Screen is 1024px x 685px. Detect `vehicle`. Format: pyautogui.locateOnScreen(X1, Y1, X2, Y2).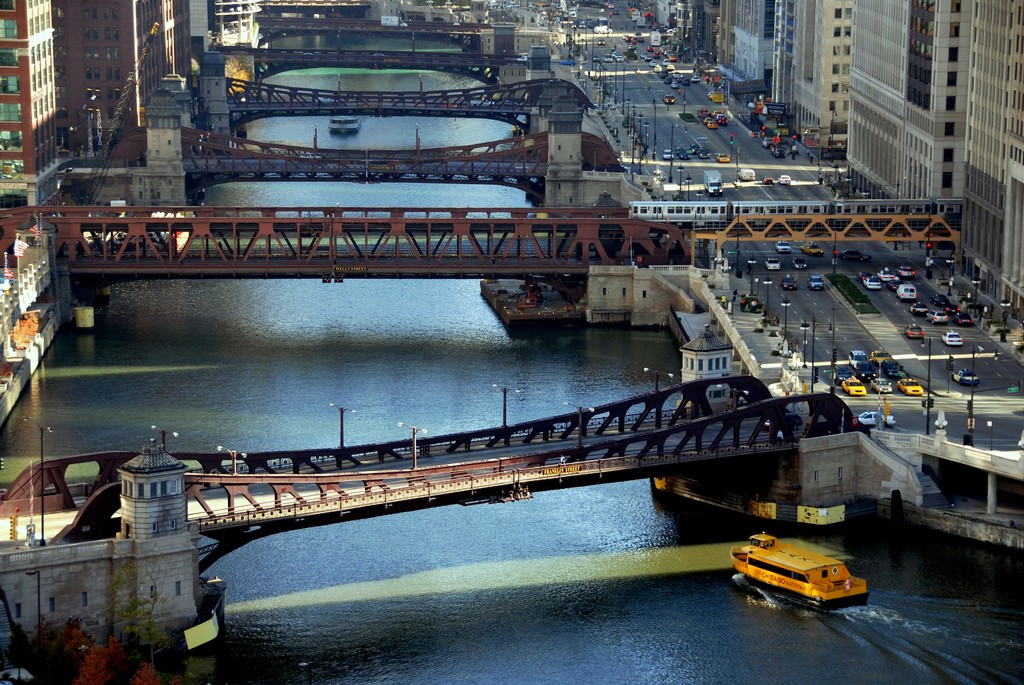
pyautogui.locateOnScreen(868, 378, 893, 395).
